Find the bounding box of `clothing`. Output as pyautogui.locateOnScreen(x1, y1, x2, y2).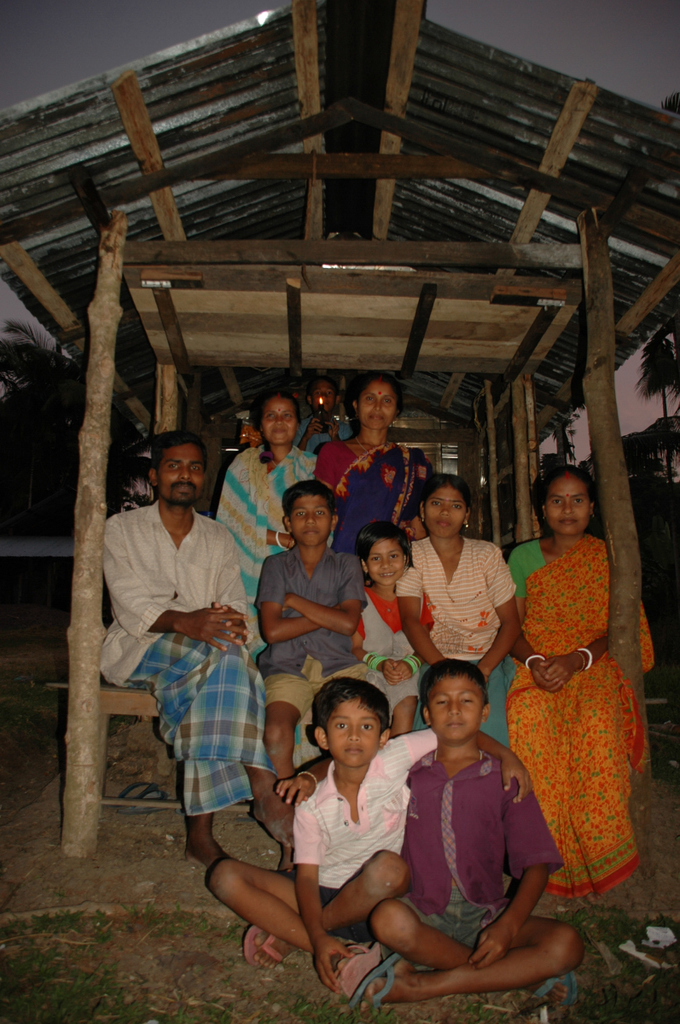
pyautogui.locateOnScreen(221, 438, 317, 609).
